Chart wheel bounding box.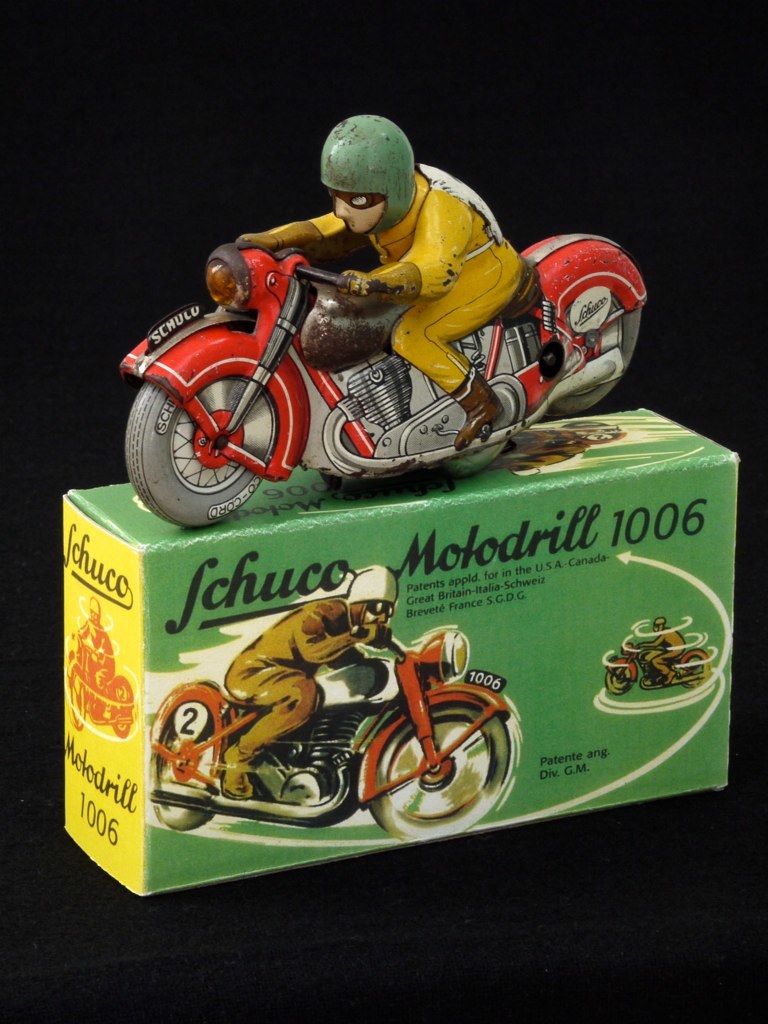
Charted: l=513, t=235, r=638, b=411.
